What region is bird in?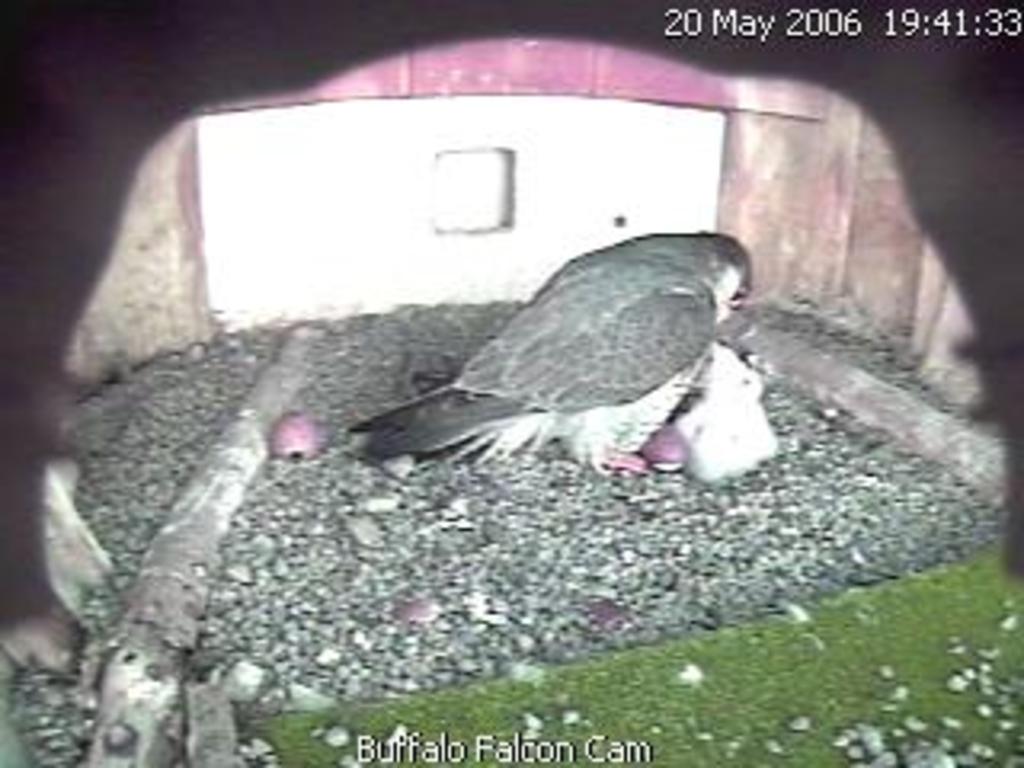
x1=266 y1=230 x2=787 y2=502.
